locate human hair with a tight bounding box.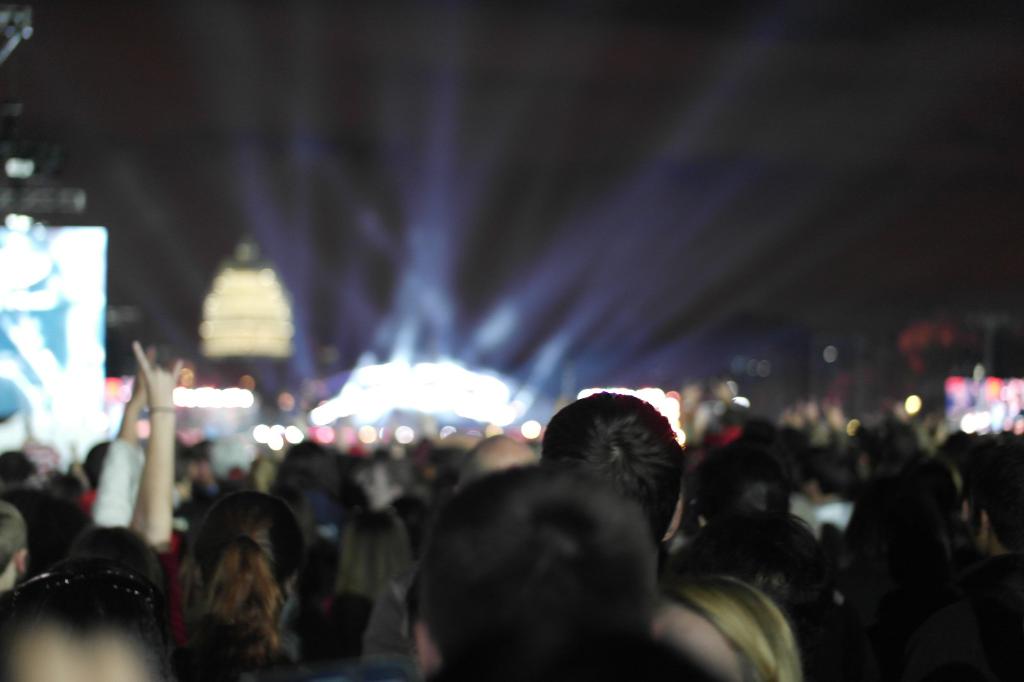
0 565 179 681.
